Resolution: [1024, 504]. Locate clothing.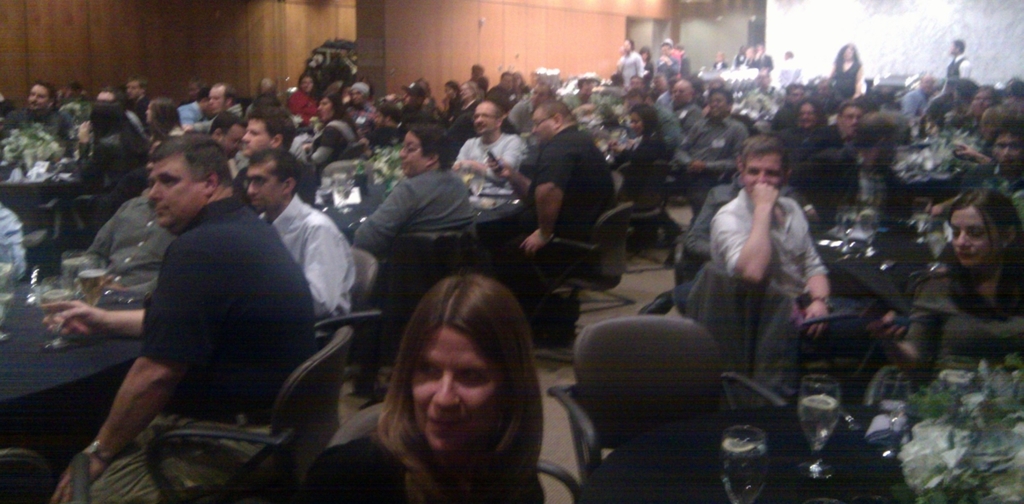
{"x1": 683, "y1": 174, "x2": 812, "y2": 270}.
